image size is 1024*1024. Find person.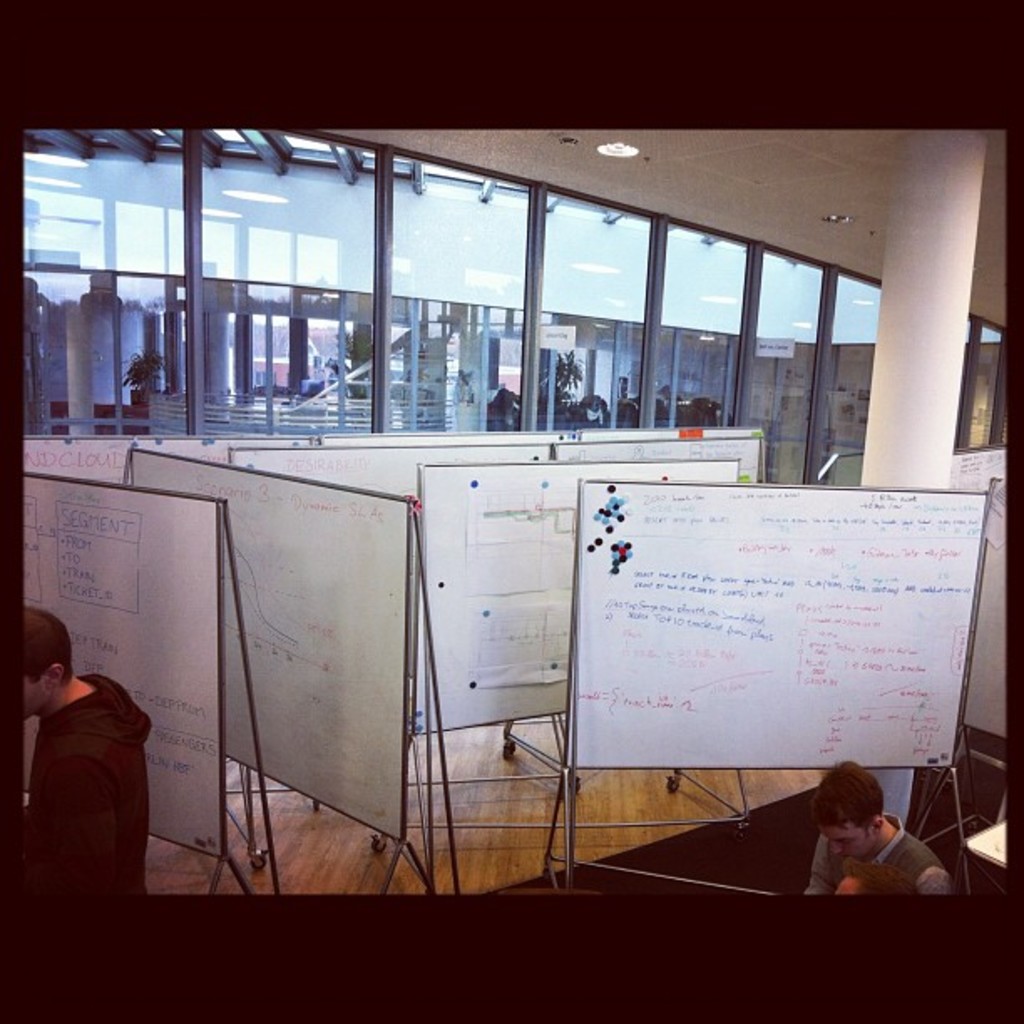
pyautogui.locateOnScreen(800, 768, 964, 892).
